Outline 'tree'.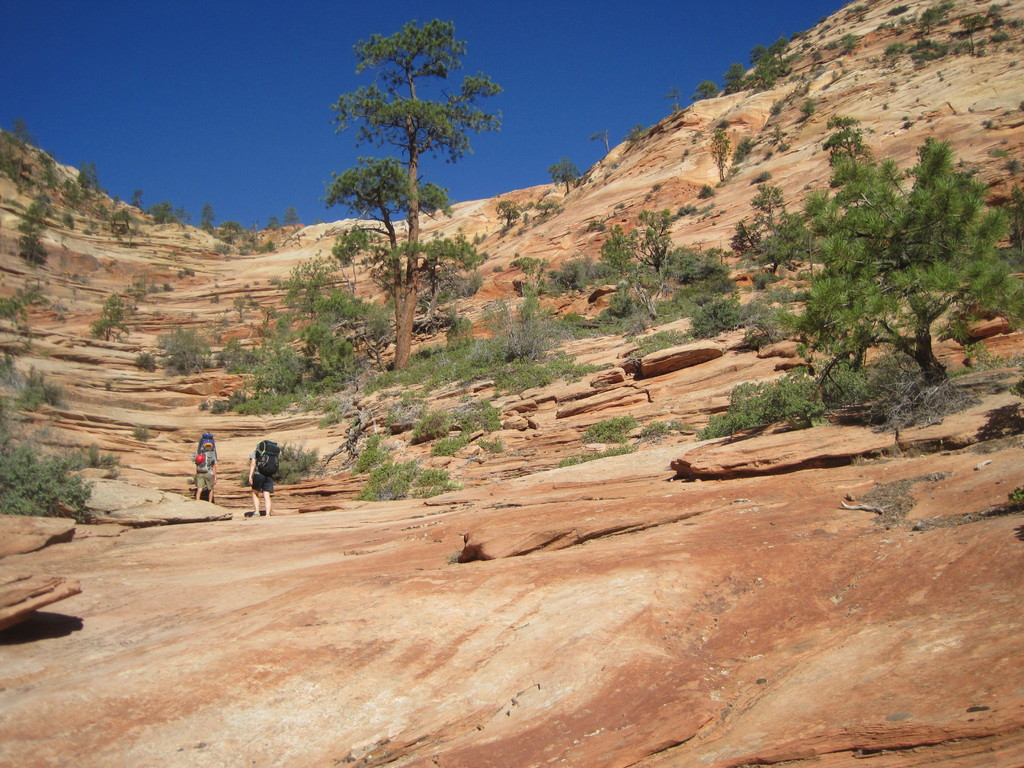
Outline: (left=326, top=23, right=511, bottom=368).
